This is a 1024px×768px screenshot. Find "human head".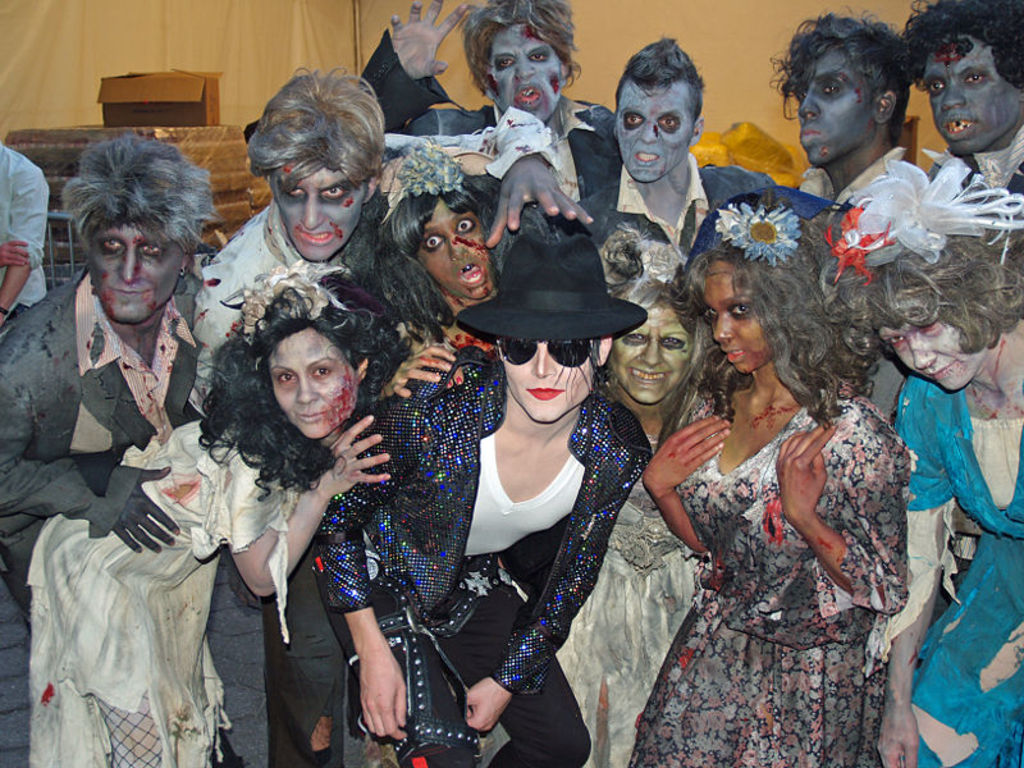
Bounding box: [x1=461, y1=0, x2=579, y2=123].
